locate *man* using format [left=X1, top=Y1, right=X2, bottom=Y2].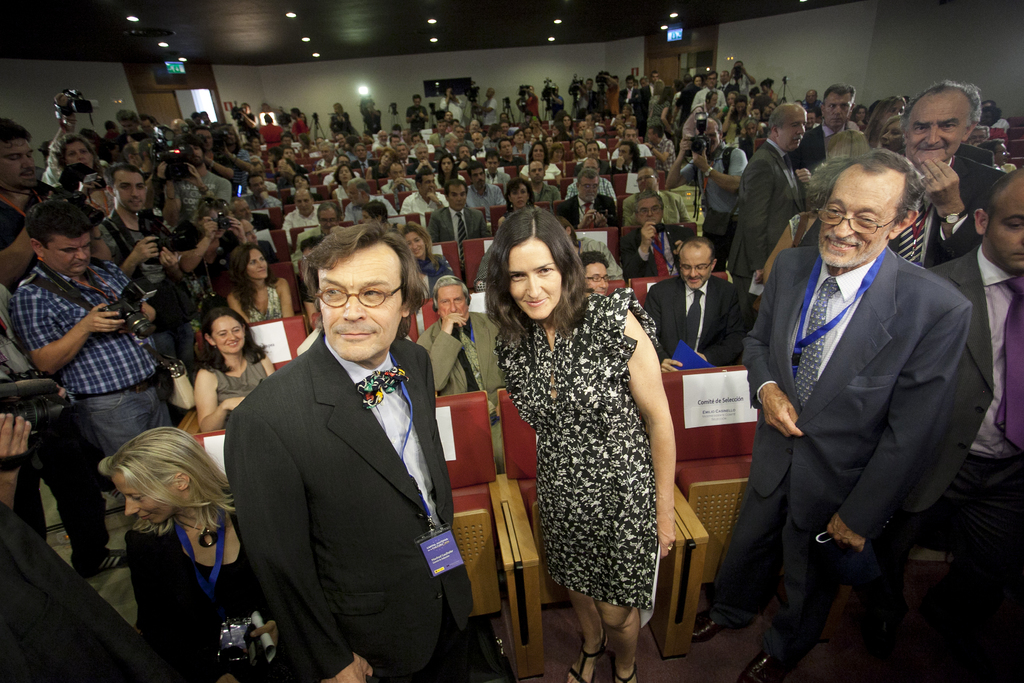
[left=400, top=143, right=440, bottom=173].
